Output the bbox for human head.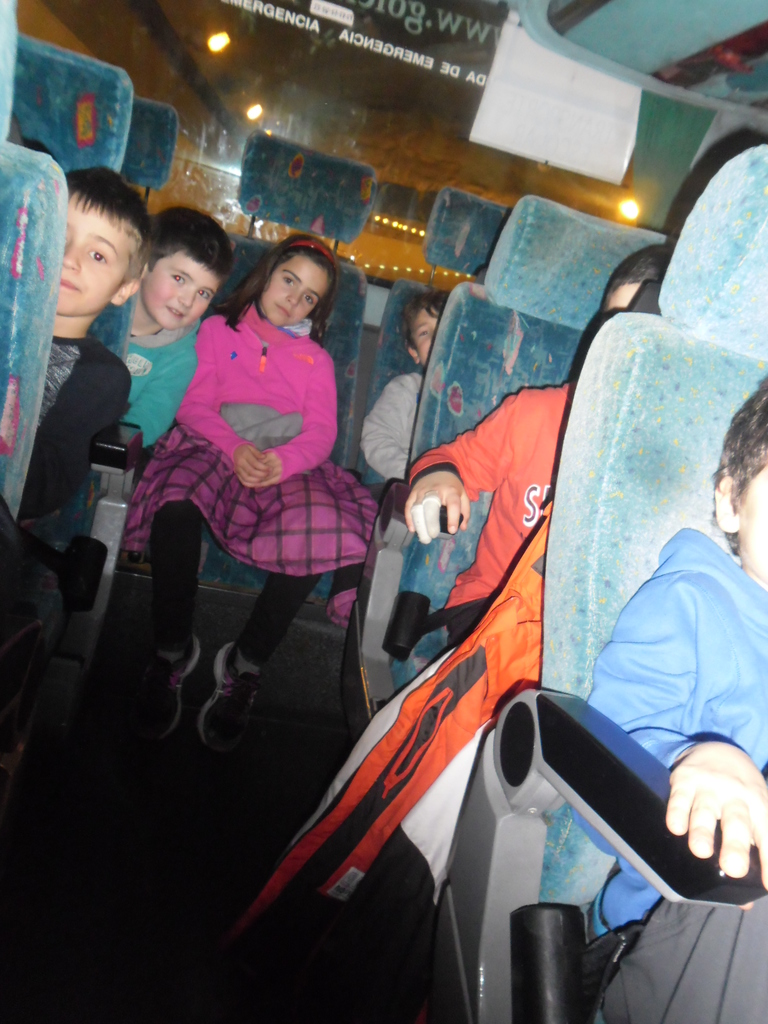
(394, 286, 444, 367).
